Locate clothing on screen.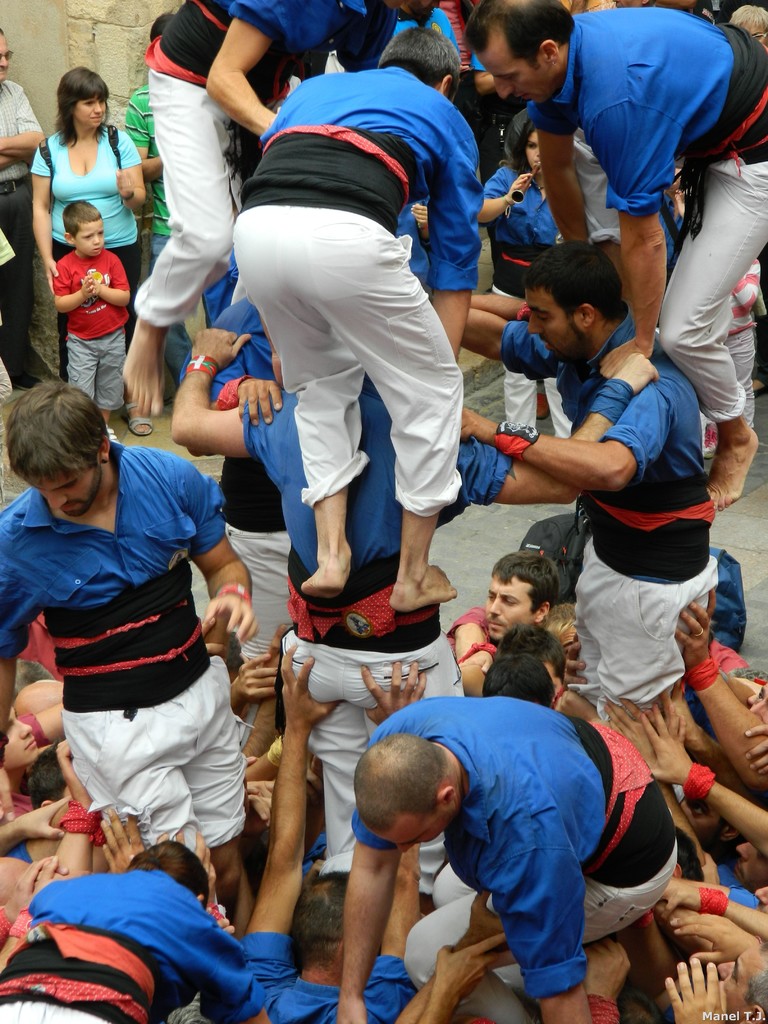
On screen at <bbox>349, 698, 675, 993</bbox>.
